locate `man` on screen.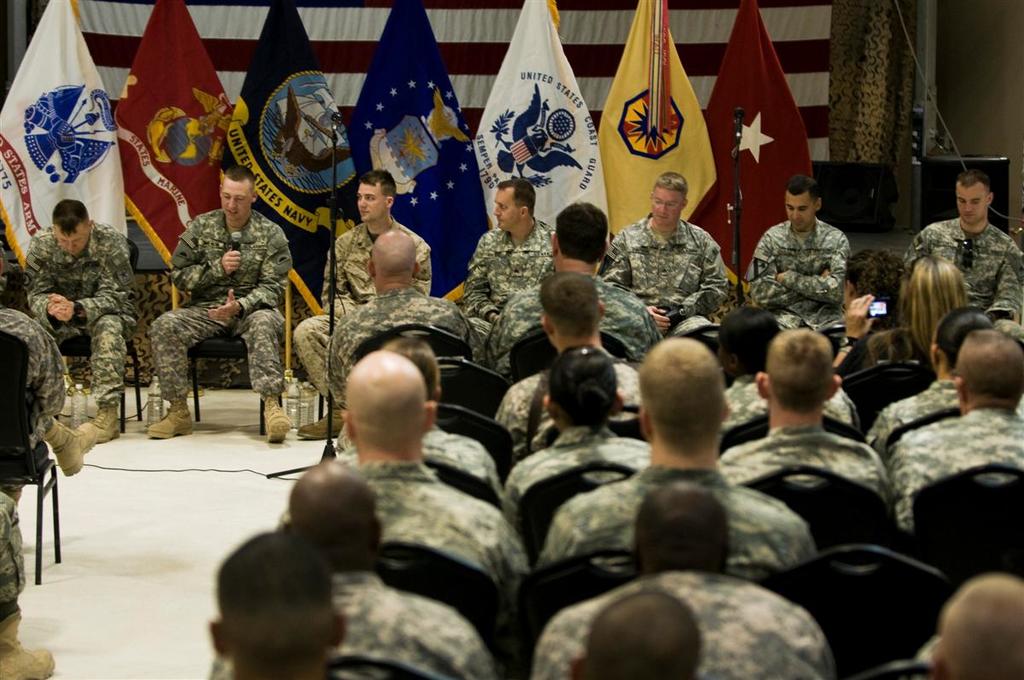
On screen at [899, 169, 1023, 323].
